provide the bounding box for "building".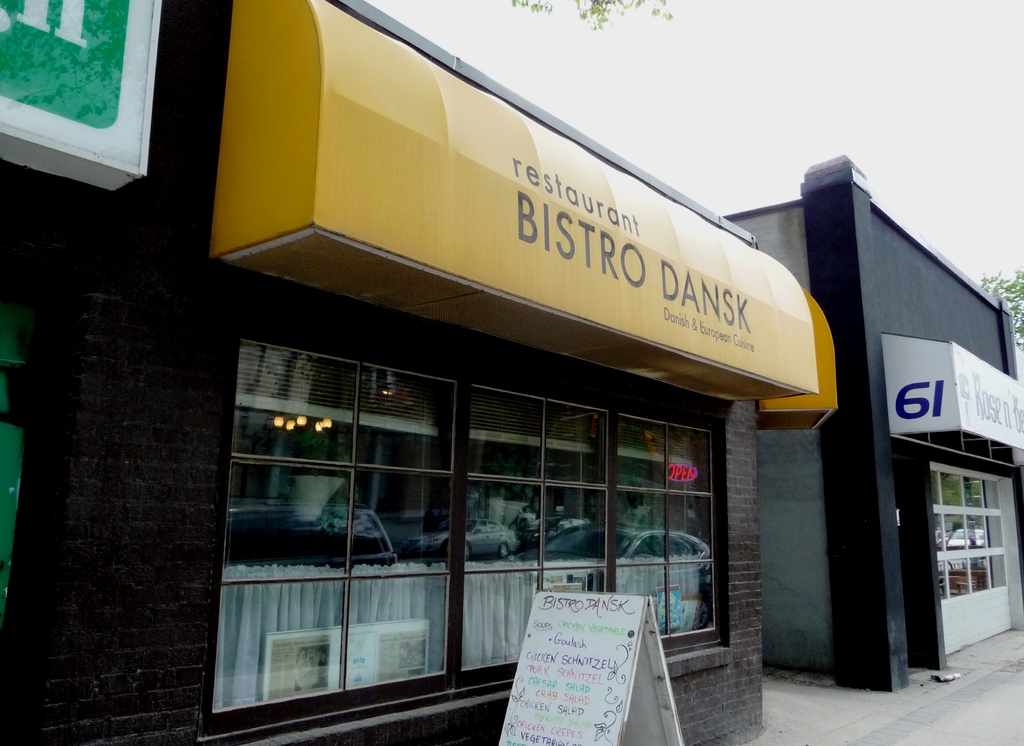
<box>0,0,840,745</box>.
